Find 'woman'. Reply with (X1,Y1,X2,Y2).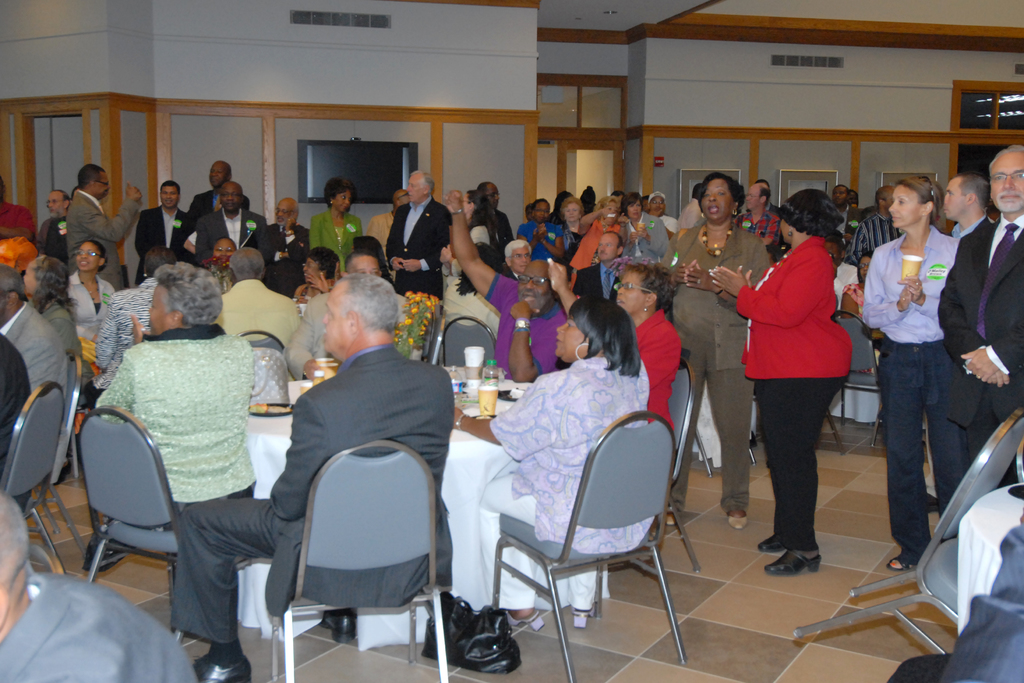
(741,185,876,577).
